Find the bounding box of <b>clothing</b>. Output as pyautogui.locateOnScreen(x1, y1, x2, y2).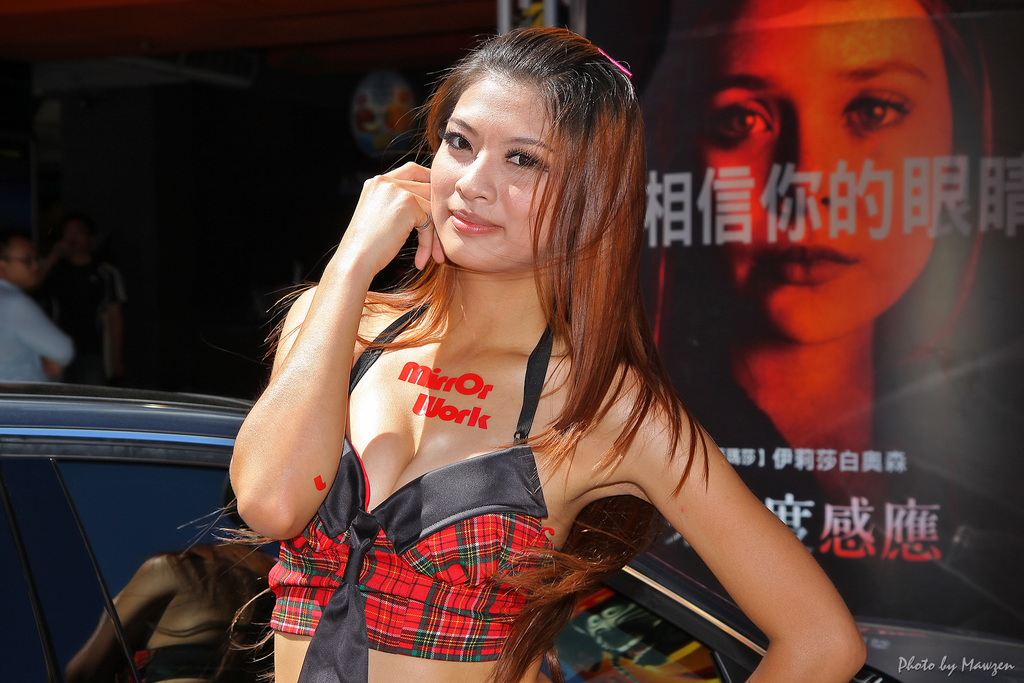
pyautogui.locateOnScreen(258, 298, 562, 682).
